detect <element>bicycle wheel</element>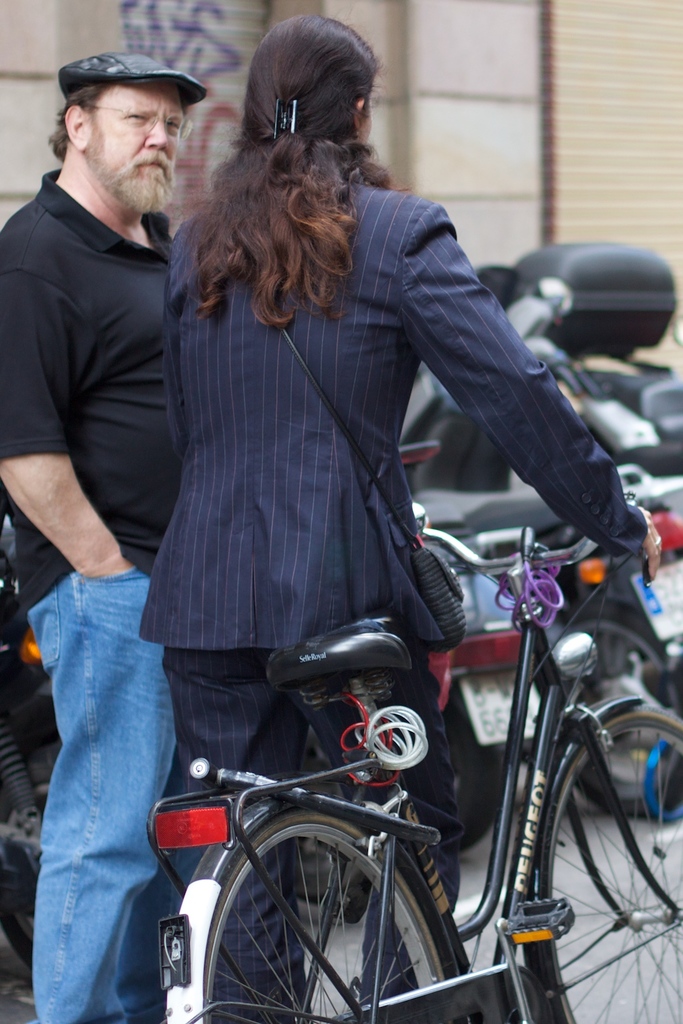
202/810/451/1023
